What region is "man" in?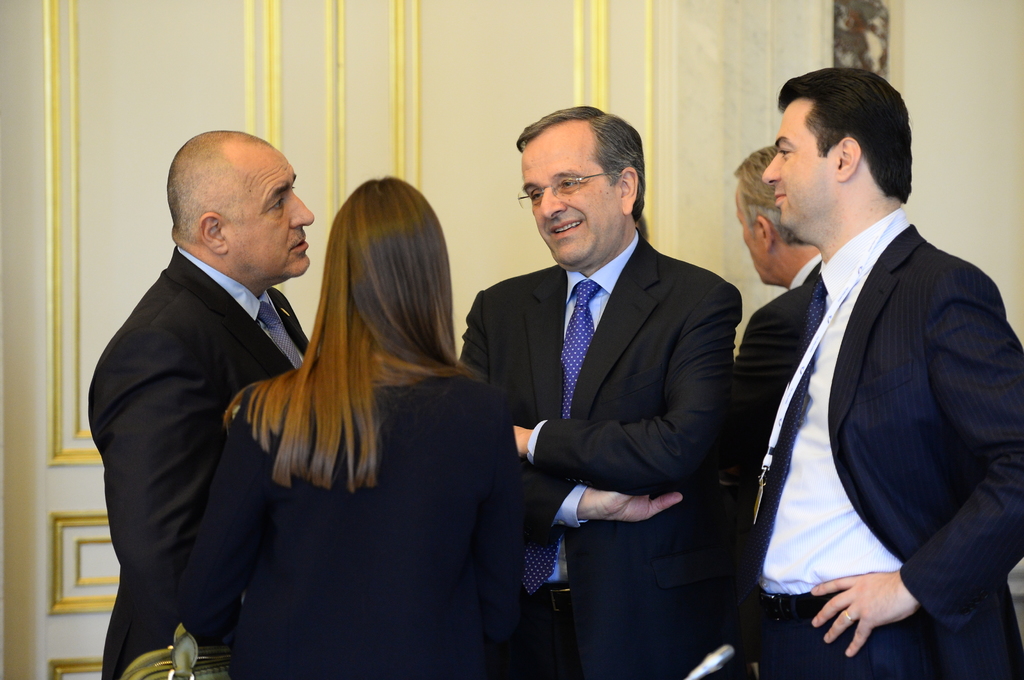
box=[700, 150, 866, 679].
